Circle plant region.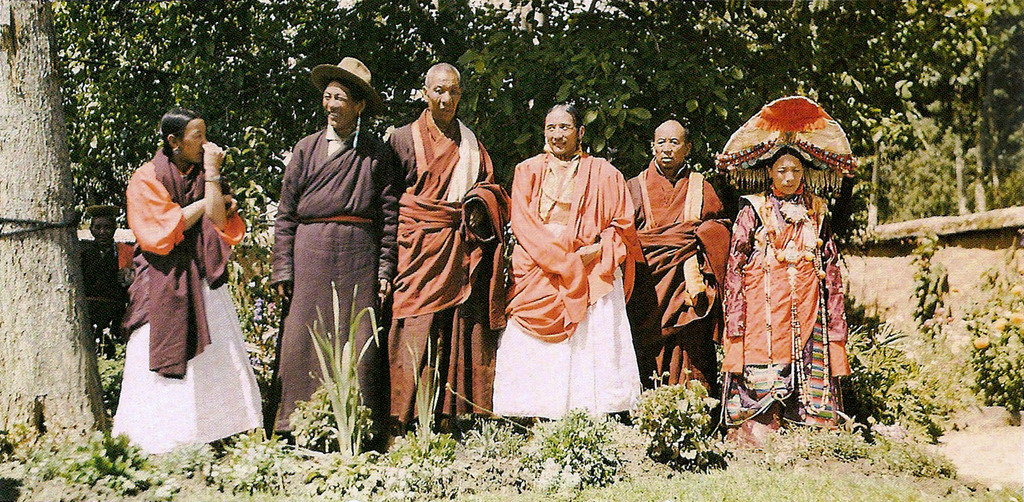
Region: (204, 422, 289, 483).
